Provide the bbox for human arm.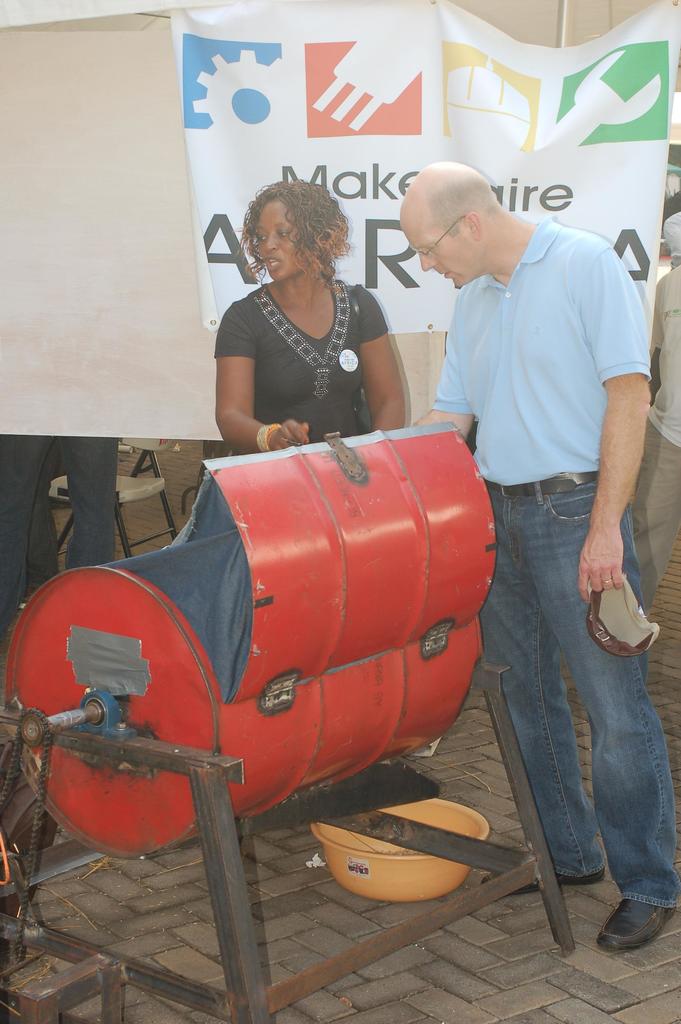
x1=356, y1=292, x2=406, y2=433.
